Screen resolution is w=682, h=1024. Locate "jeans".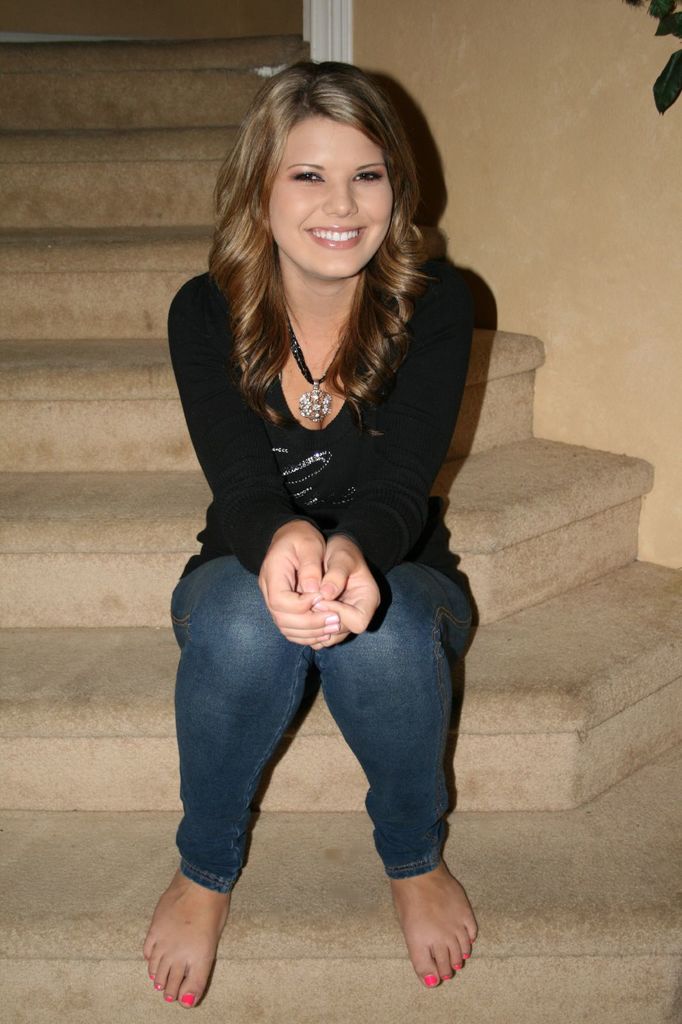
211, 598, 475, 920.
